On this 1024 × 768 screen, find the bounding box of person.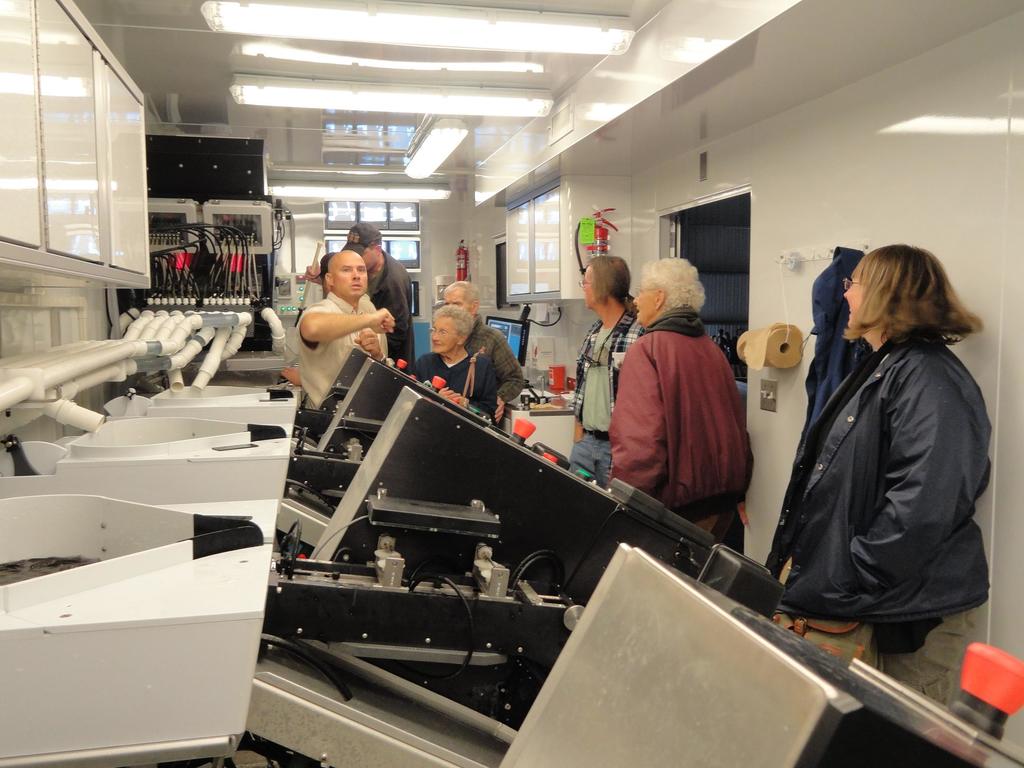
Bounding box: BBox(611, 257, 752, 541).
